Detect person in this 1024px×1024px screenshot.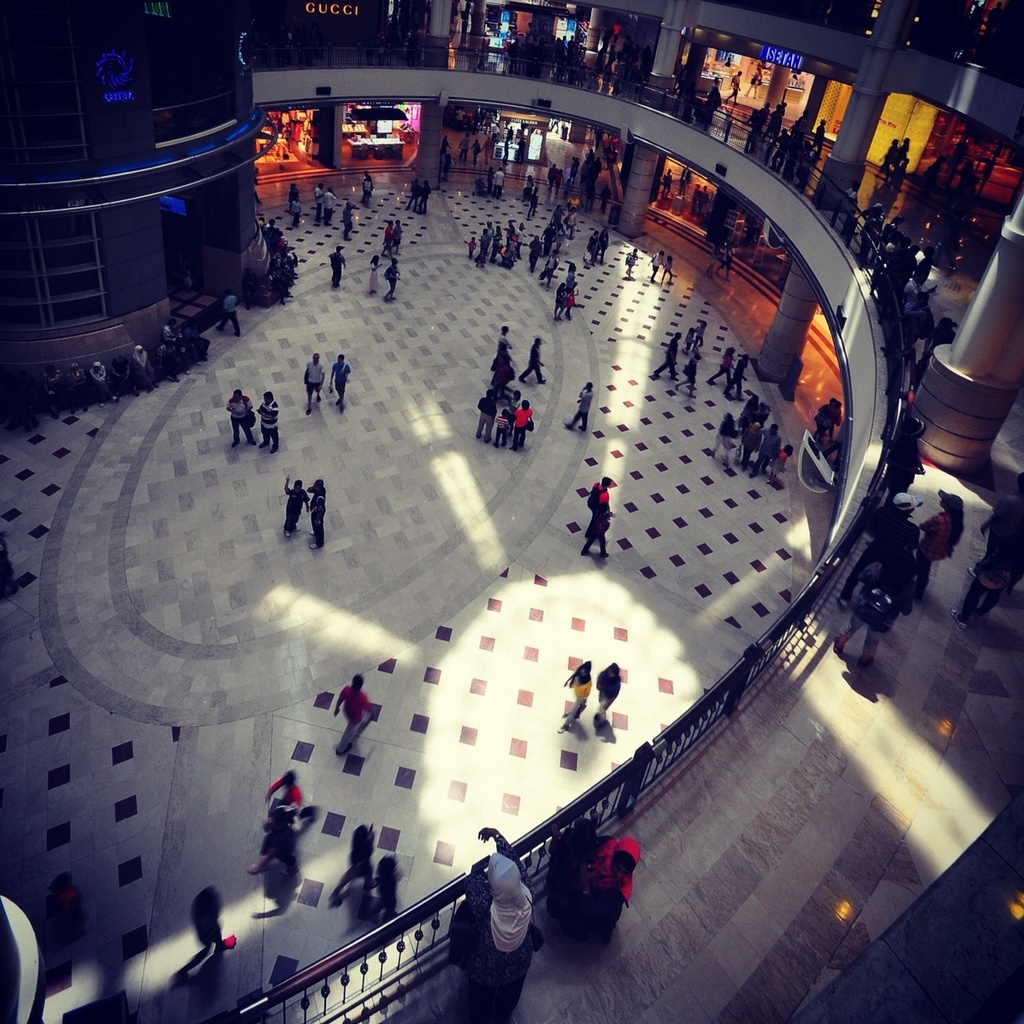
Detection: (496,357,515,398).
